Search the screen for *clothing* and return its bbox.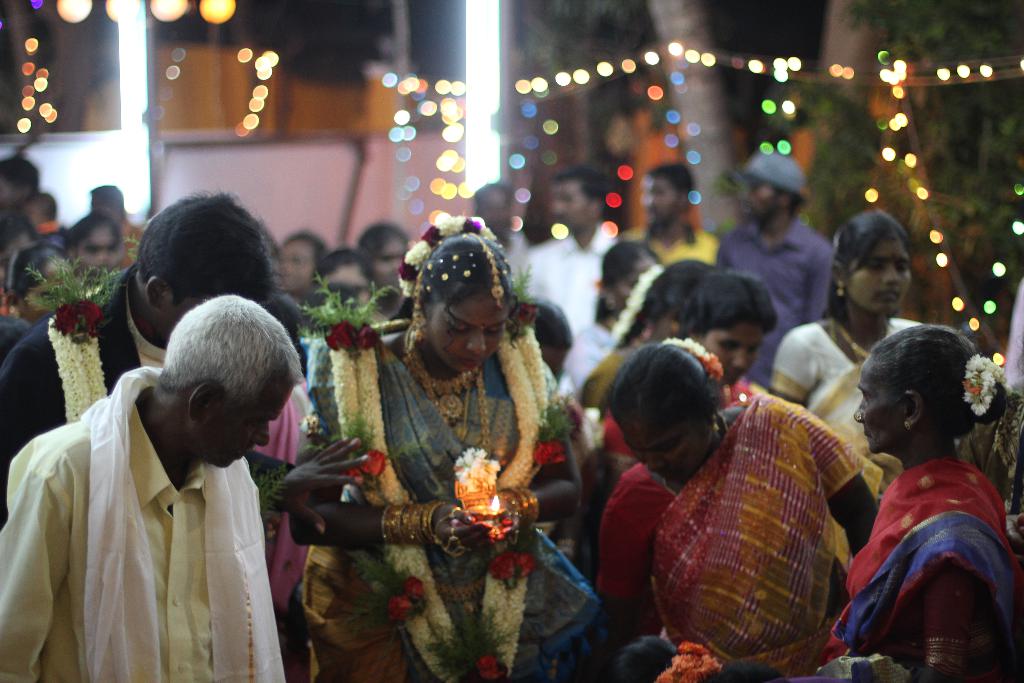
Found: <box>760,310,915,435</box>.
